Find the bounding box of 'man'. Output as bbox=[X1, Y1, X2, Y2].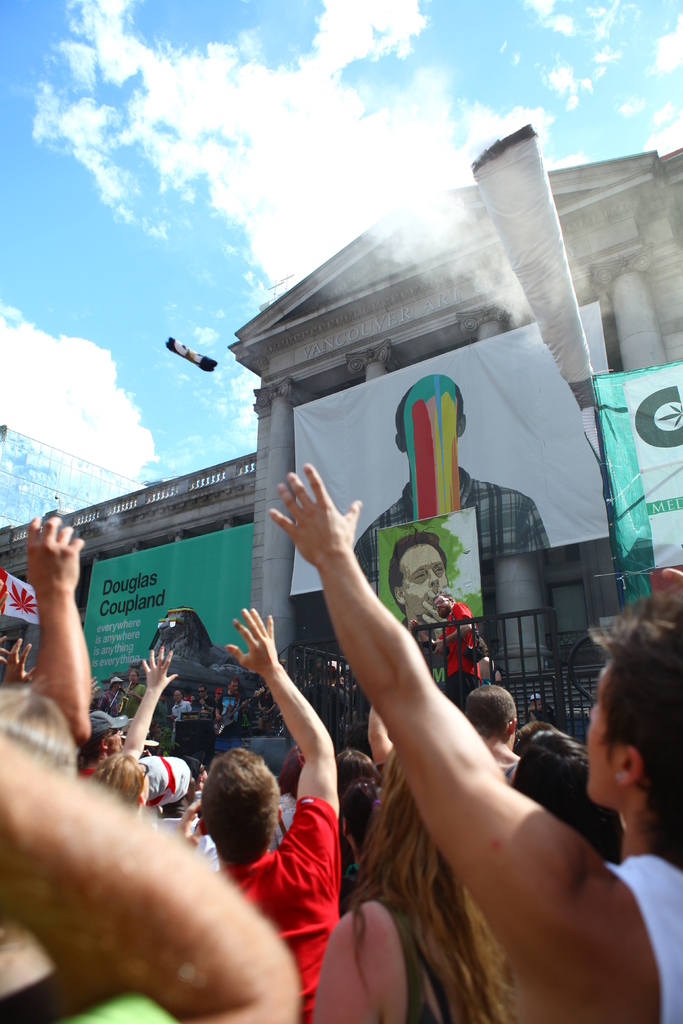
bbox=[470, 681, 524, 788].
